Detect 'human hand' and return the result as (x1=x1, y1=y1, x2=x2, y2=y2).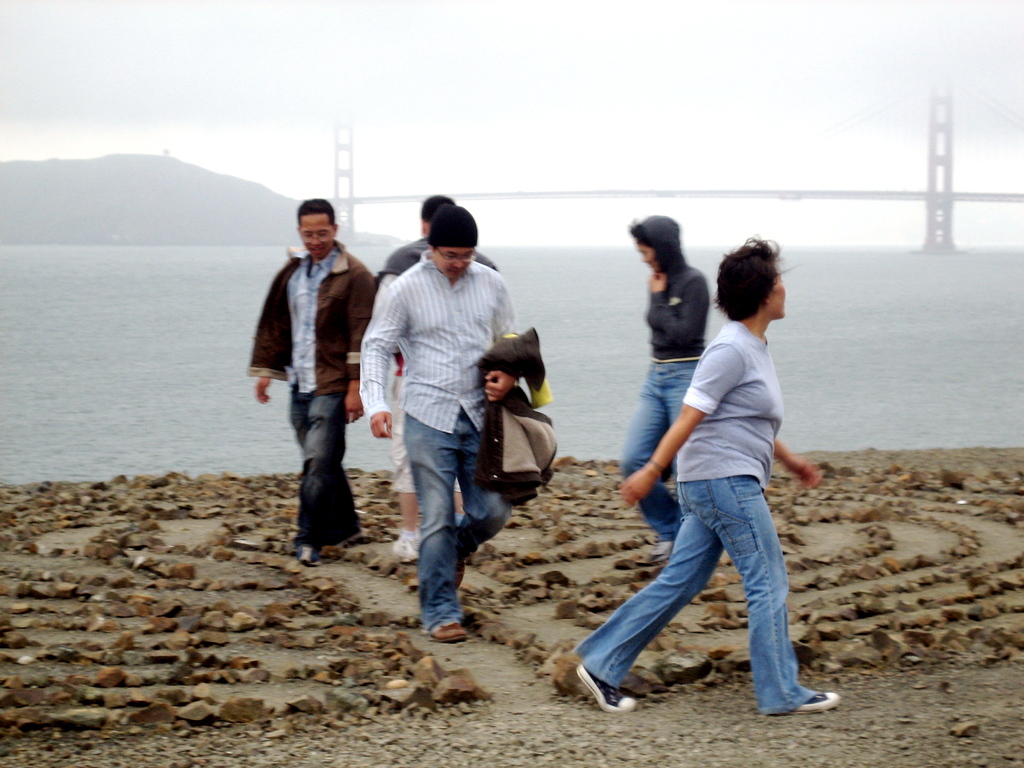
(x1=785, y1=460, x2=822, y2=492).
